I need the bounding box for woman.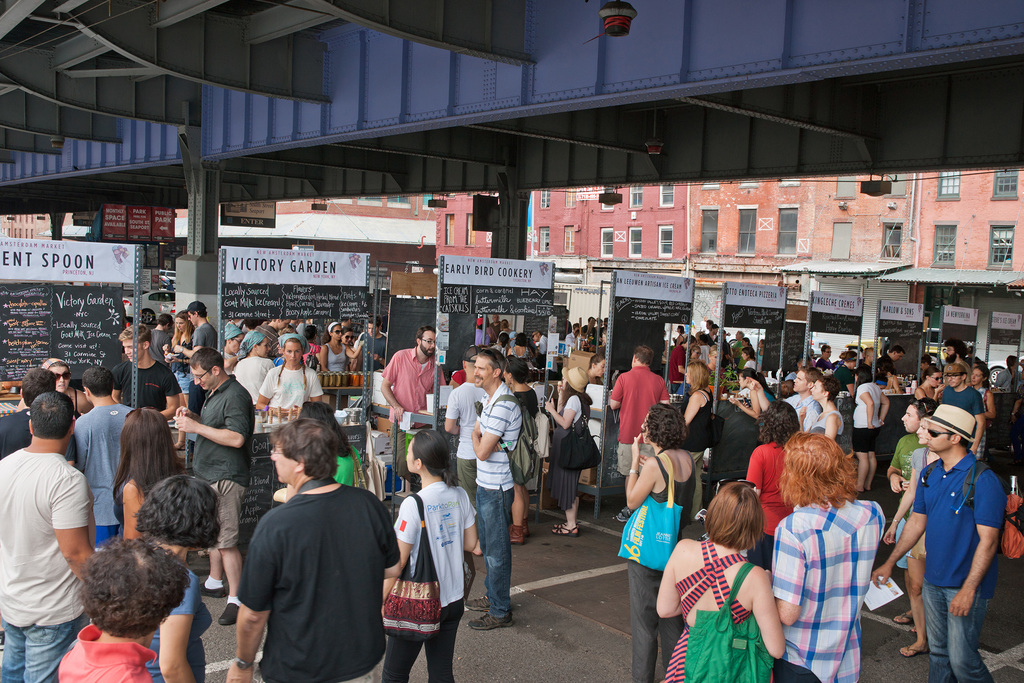
Here it is: 136,473,222,682.
